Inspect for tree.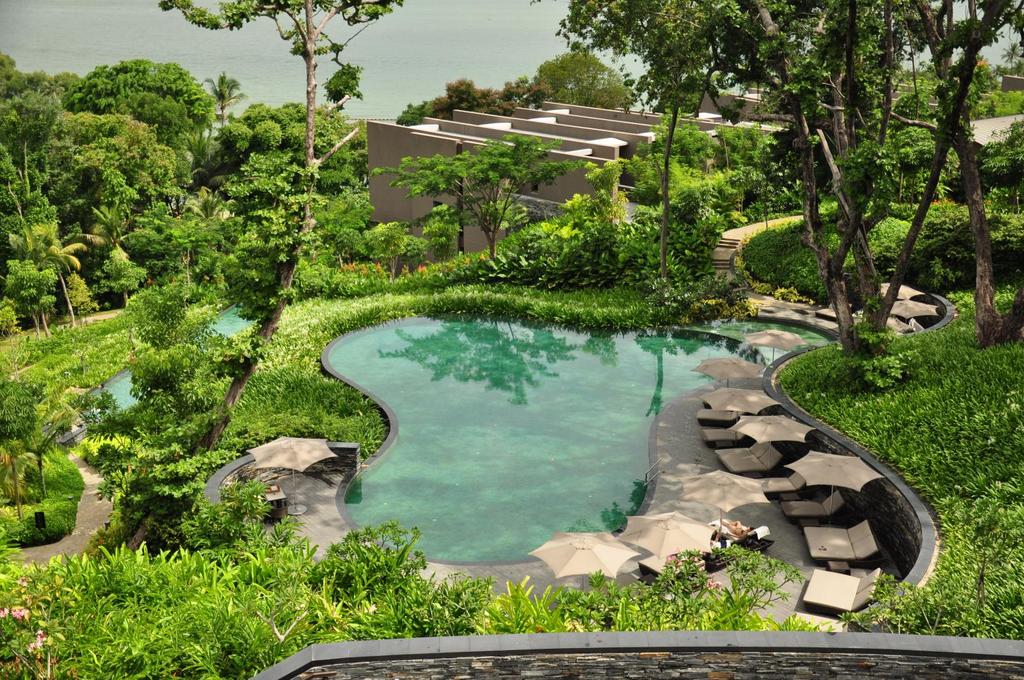
Inspection: region(899, 1, 1023, 327).
